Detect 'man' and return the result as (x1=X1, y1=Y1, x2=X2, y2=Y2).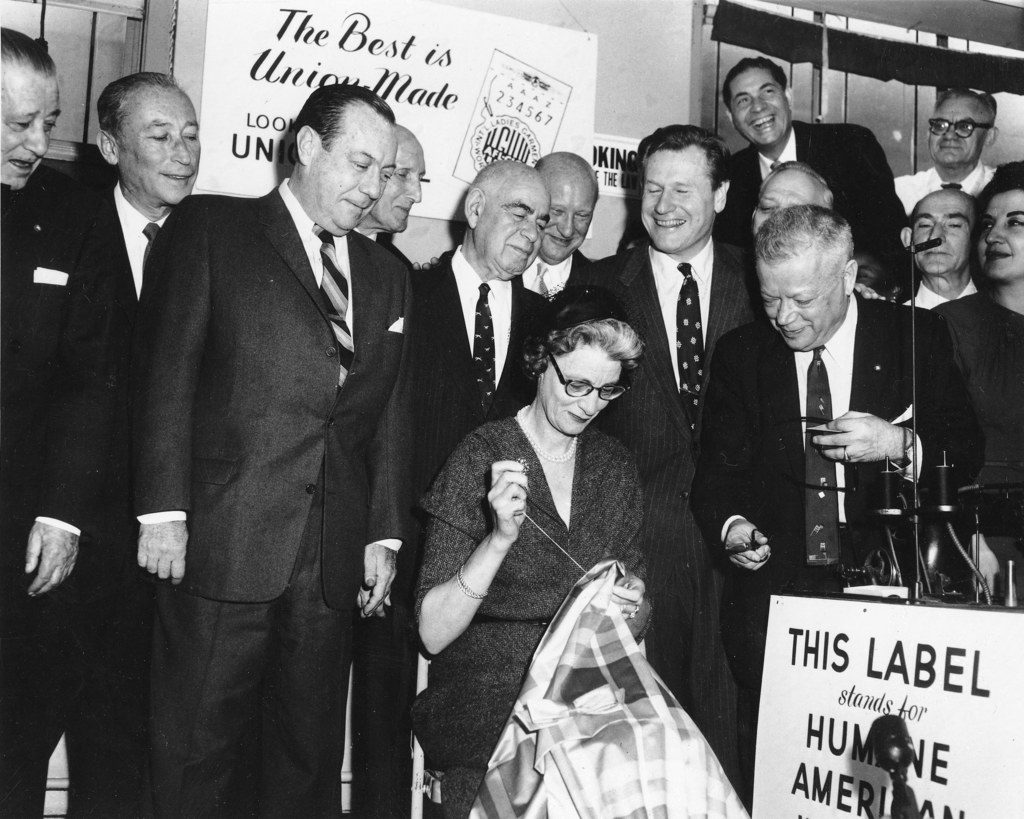
(x1=883, y1=179, x2=981, y2=304).
